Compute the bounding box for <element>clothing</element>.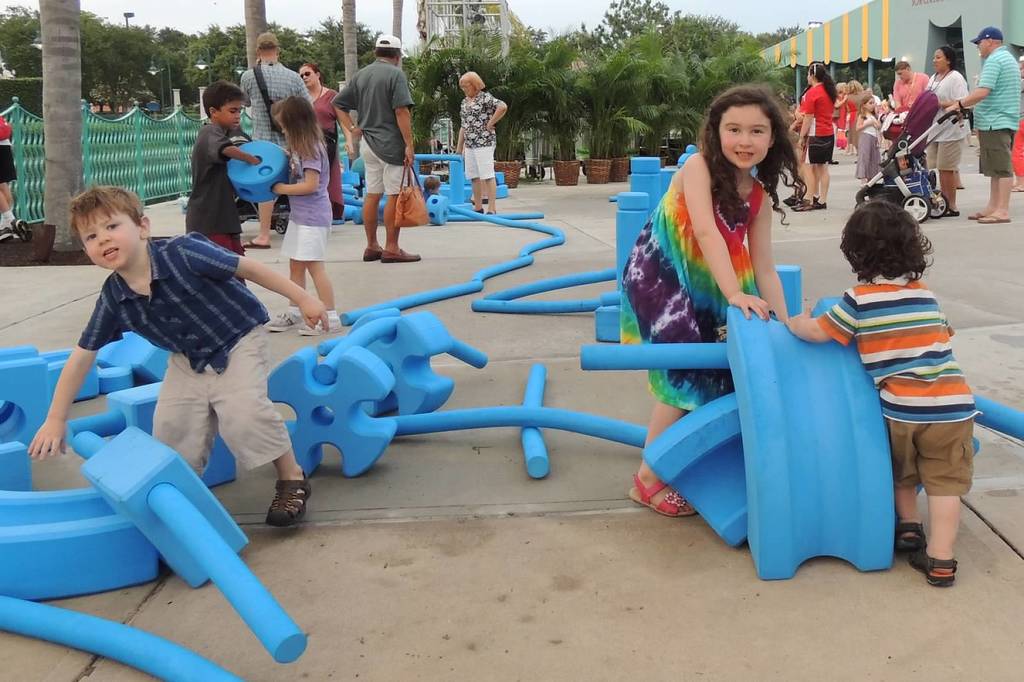
left=310, top=84, right=342, bottom=215.
